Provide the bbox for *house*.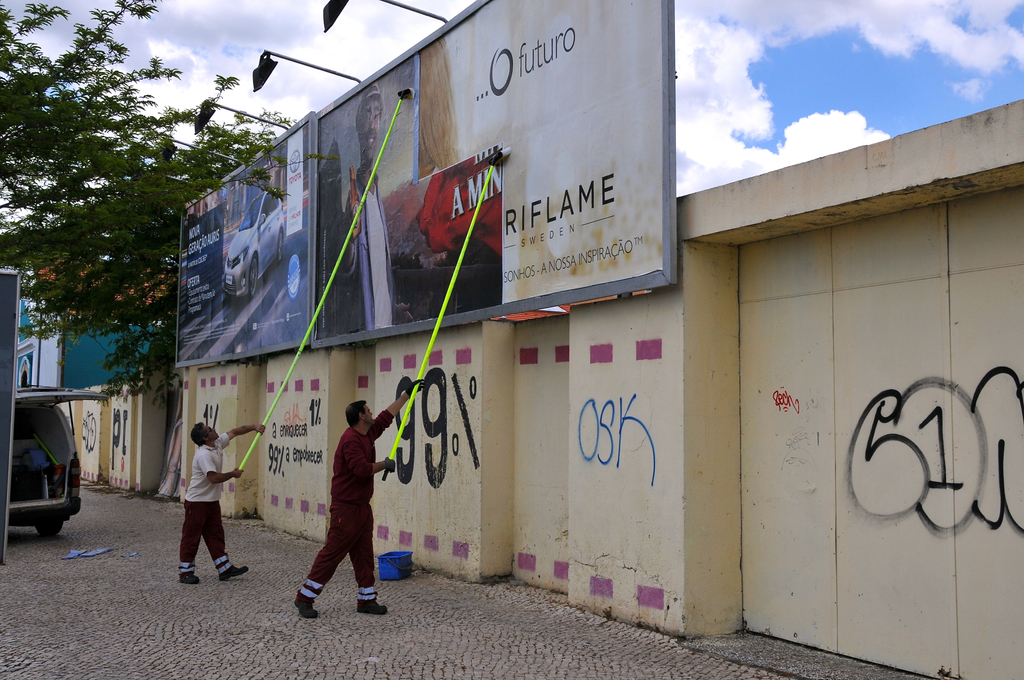
{"x1": 26, "y1": 251, "x2": 177, "y2": 384}.
